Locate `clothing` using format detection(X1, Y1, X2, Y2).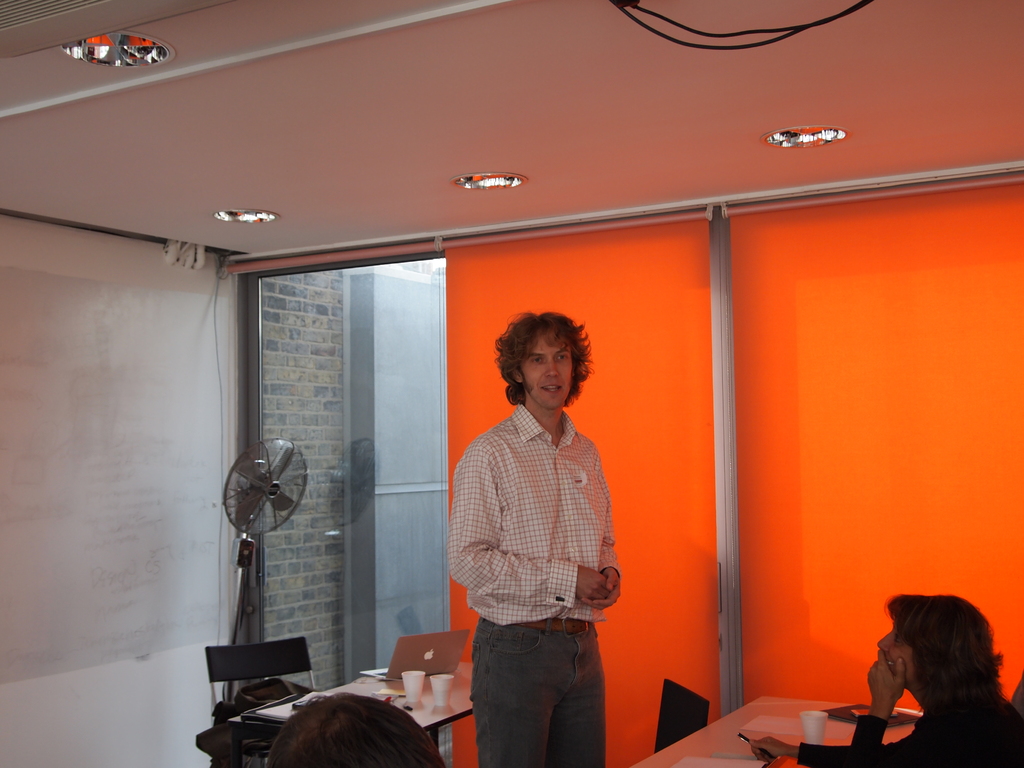
detection(413, 314, 628, 739).
